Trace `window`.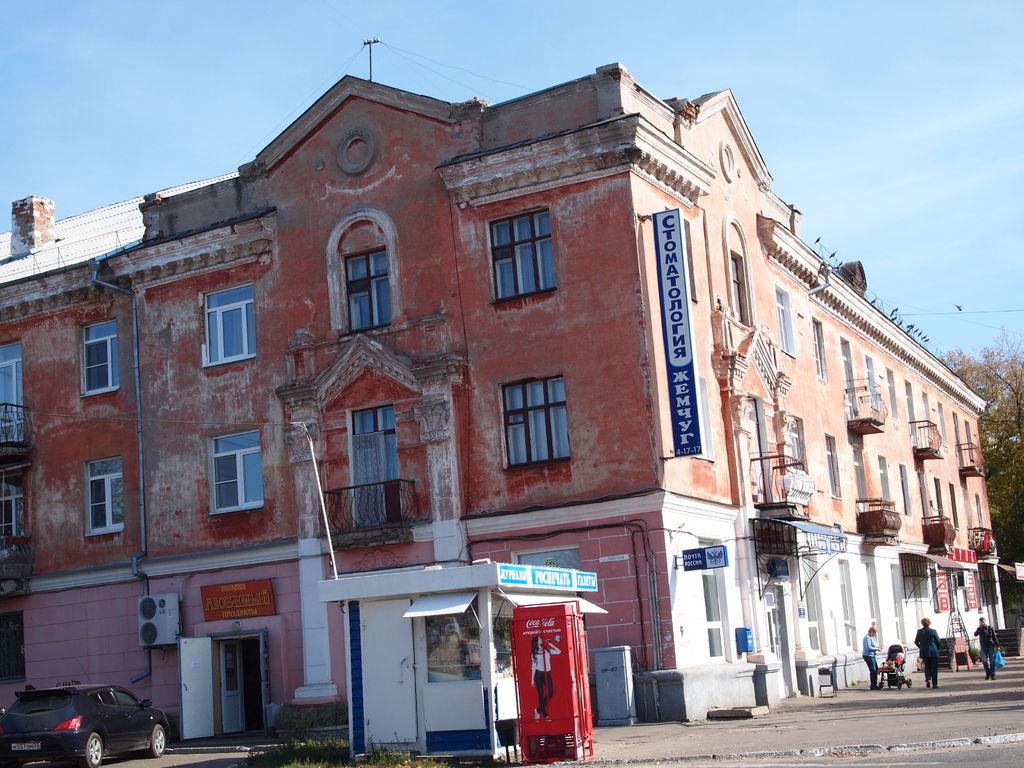
Traced to {"left": 814, "top": 317, "right": 830, "bottom": 381}.
